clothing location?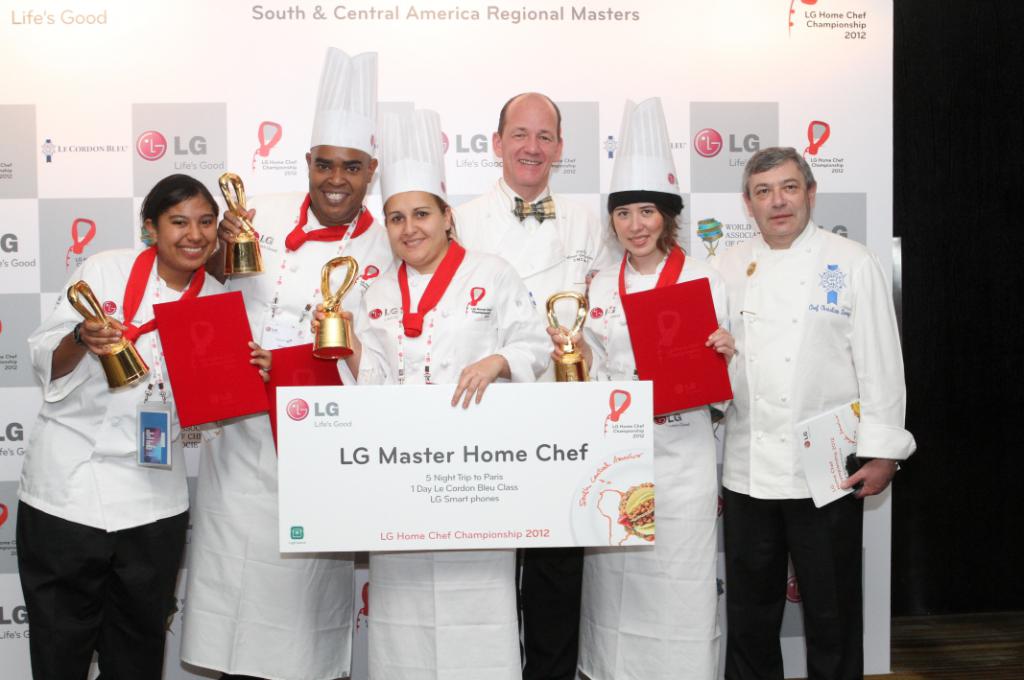
box(447, 185, 634, 679)
